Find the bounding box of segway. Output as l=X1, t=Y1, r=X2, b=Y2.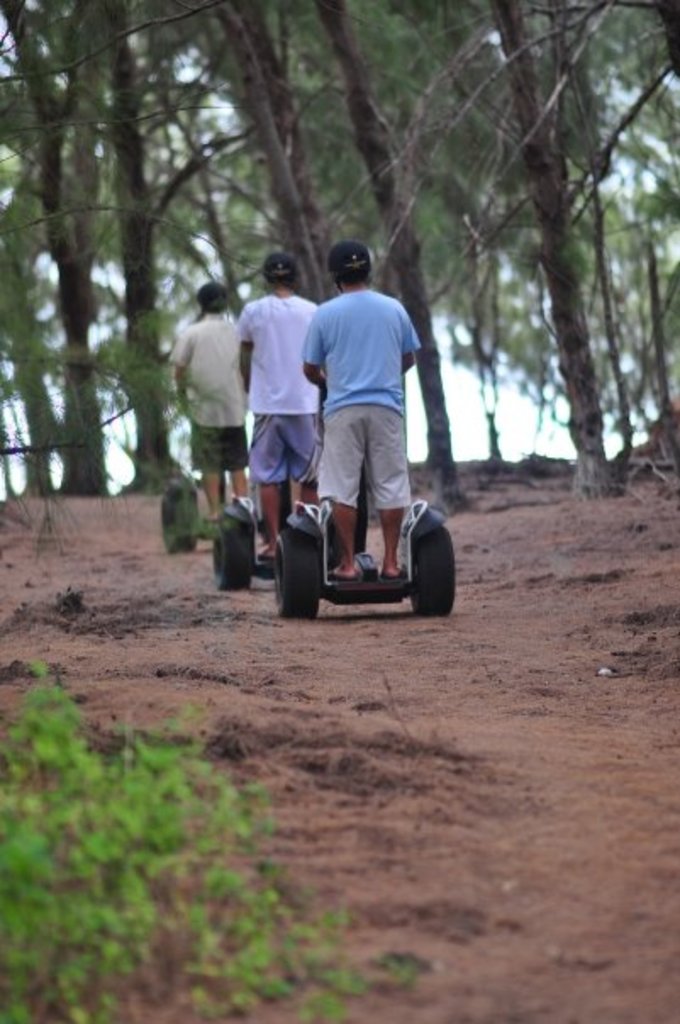
l=273, t=497, r=451, b=622.
